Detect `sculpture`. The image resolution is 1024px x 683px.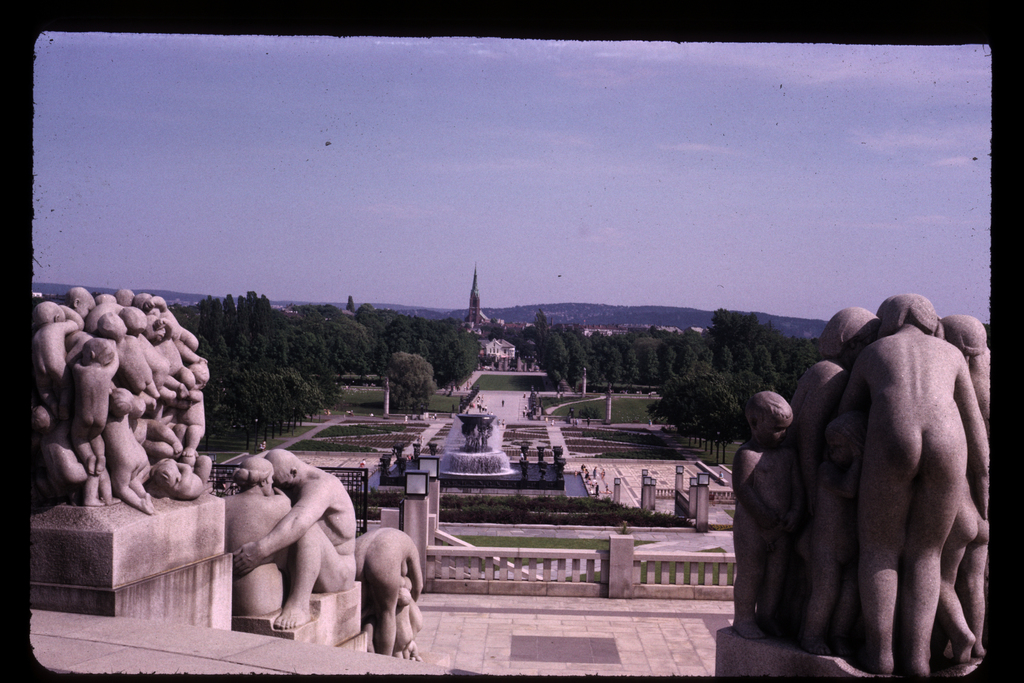
350/523/429/653.
